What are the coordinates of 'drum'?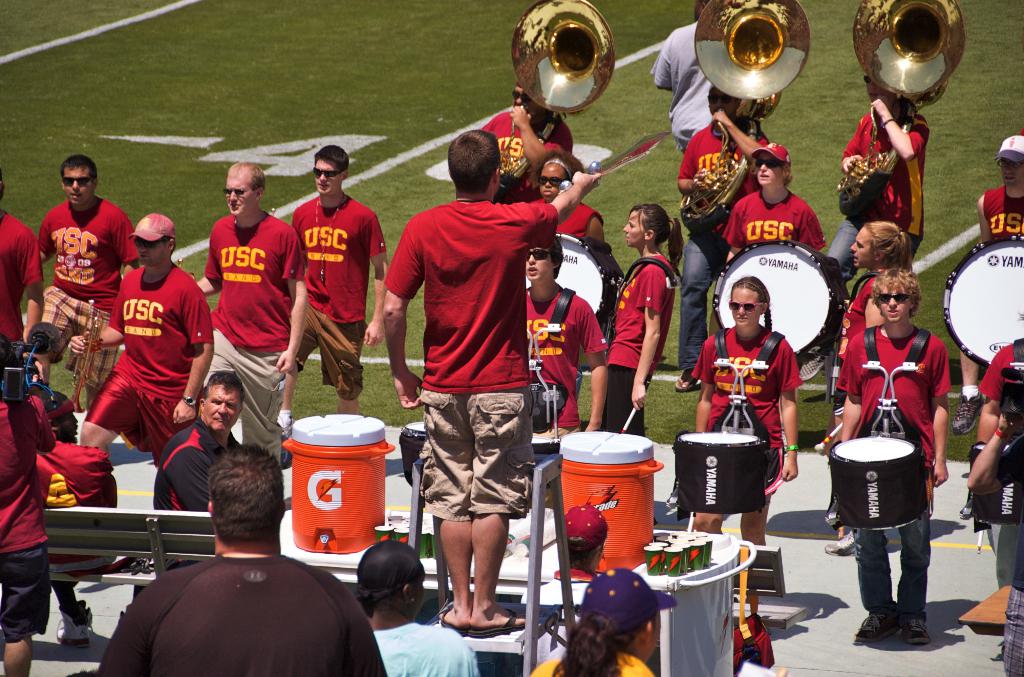
[left=524, top=232, right=622, bottom=322].
